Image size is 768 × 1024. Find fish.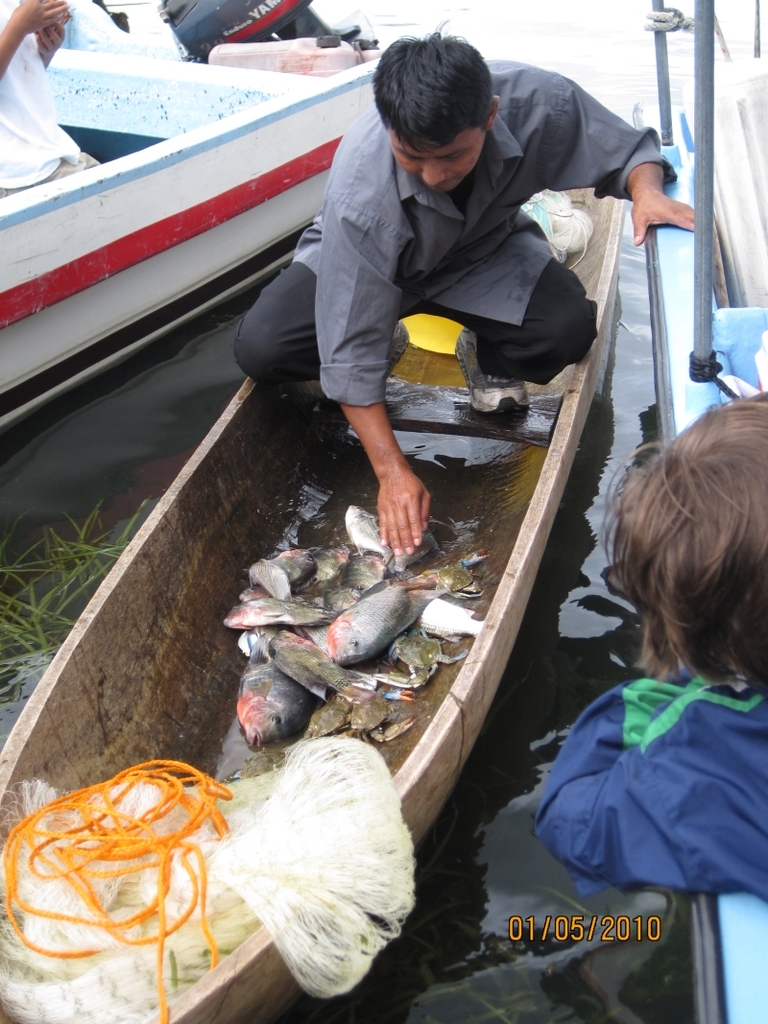
bbox=(321, 580, 434, 670).
